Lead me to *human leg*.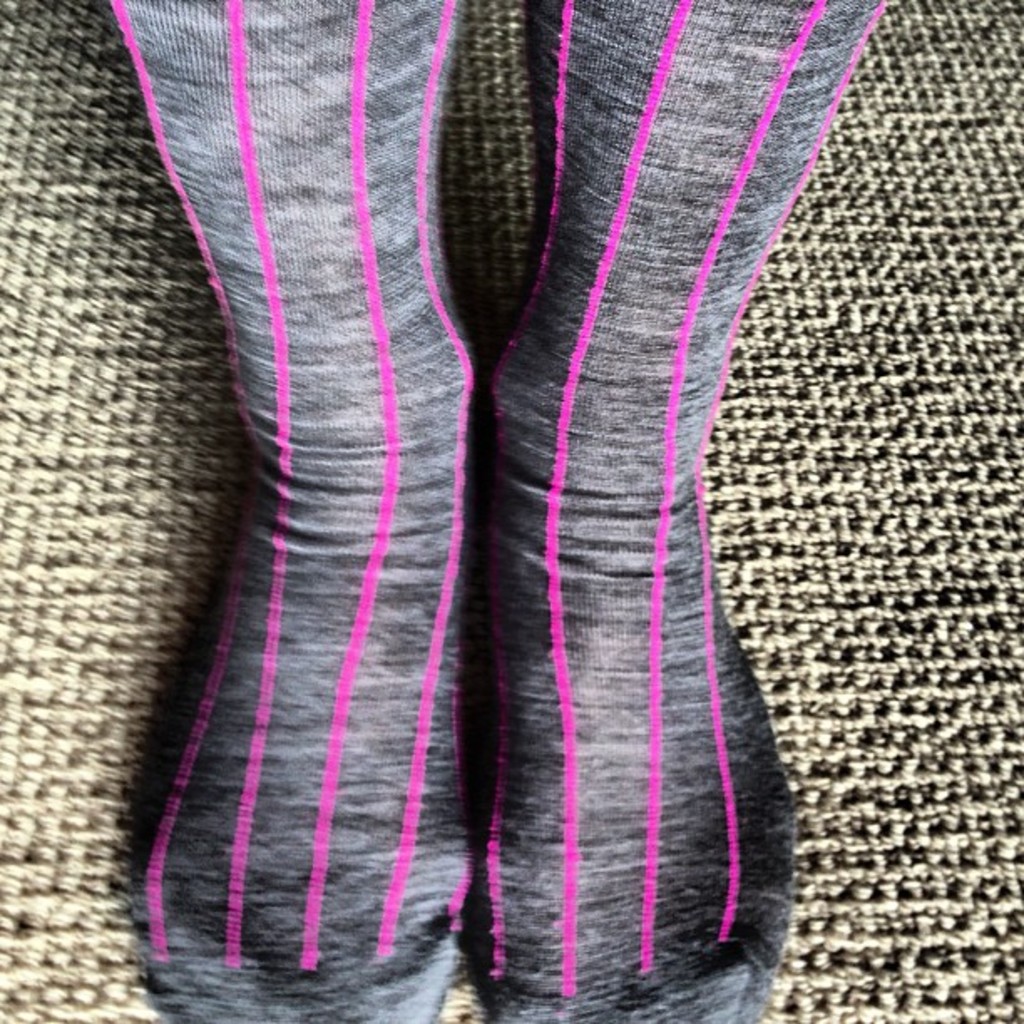
Lead to [x1=472, y1=0, x2=888, y2=1022].
